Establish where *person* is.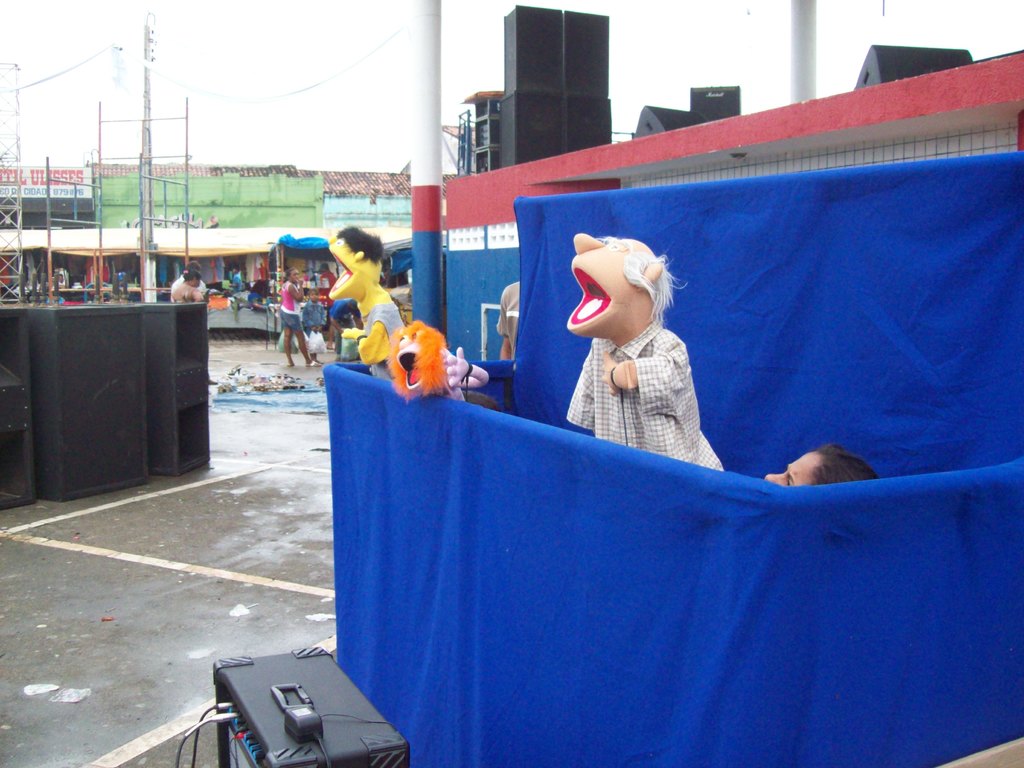
Established at 300 292 324 355.
